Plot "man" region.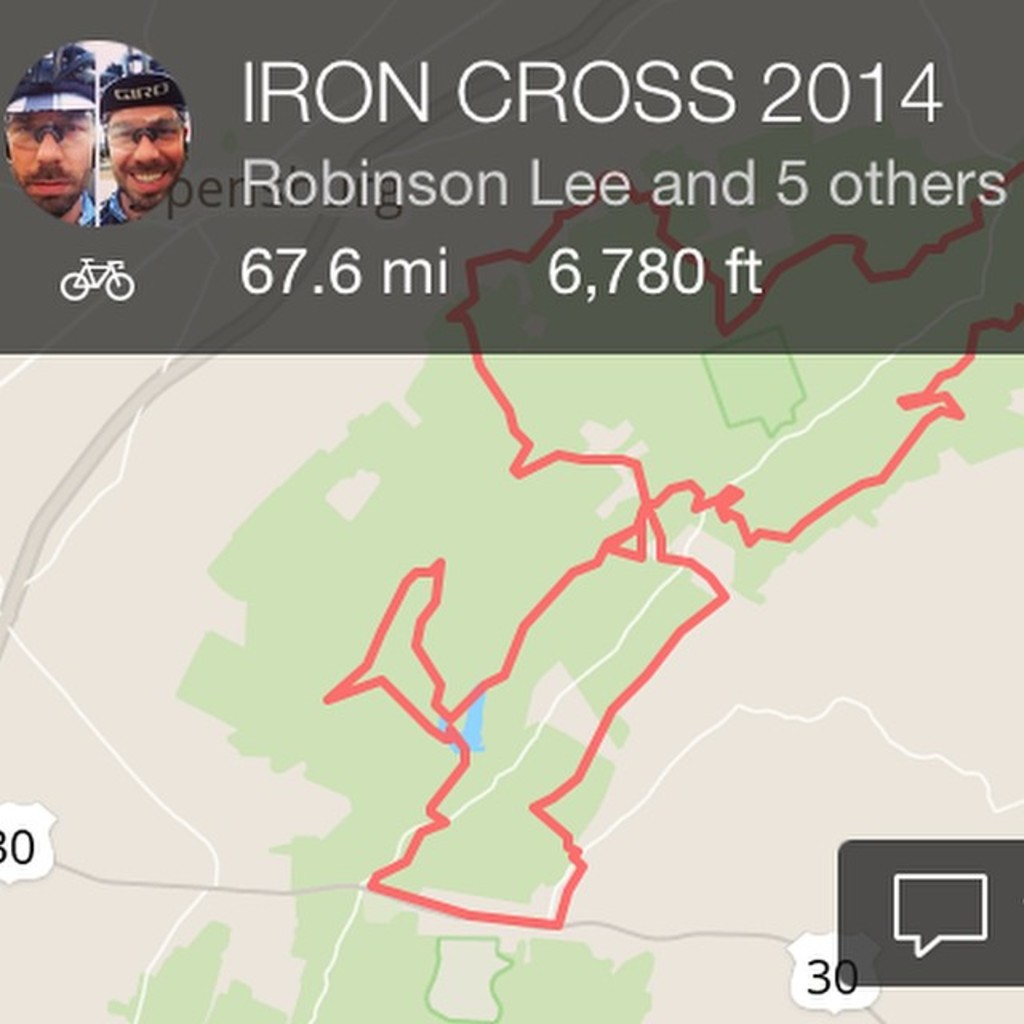
Plotted at bbox(10, 11, 134, 283).
